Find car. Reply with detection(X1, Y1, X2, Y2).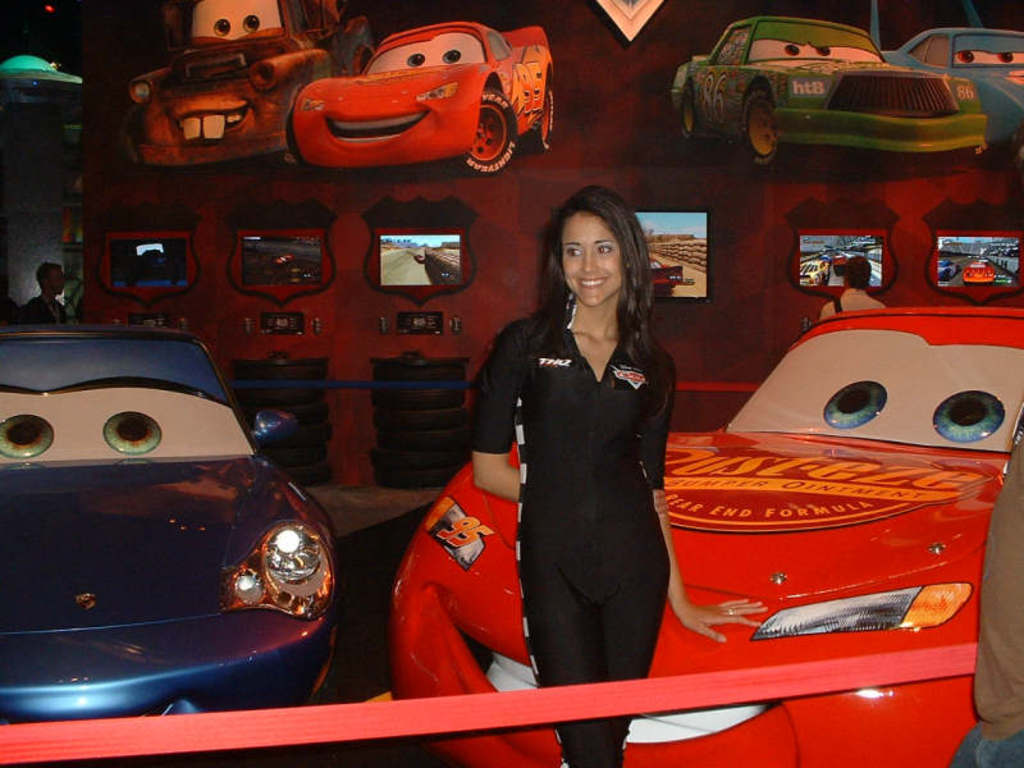
detection(283, 17, 554, 173).
